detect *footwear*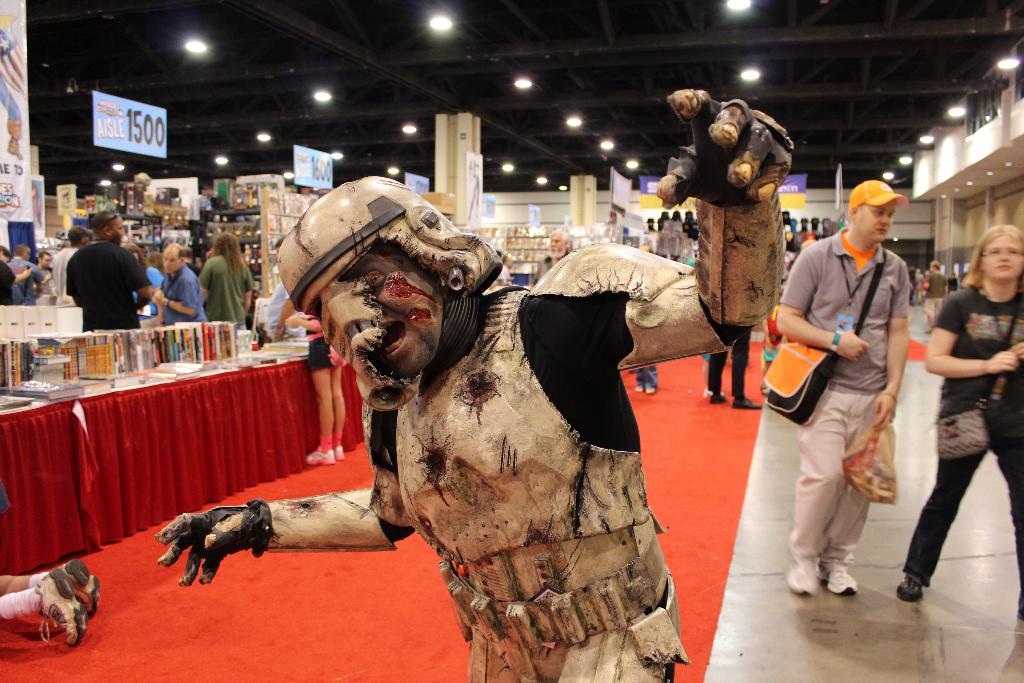
bbox(305, 447, 335, 465)
